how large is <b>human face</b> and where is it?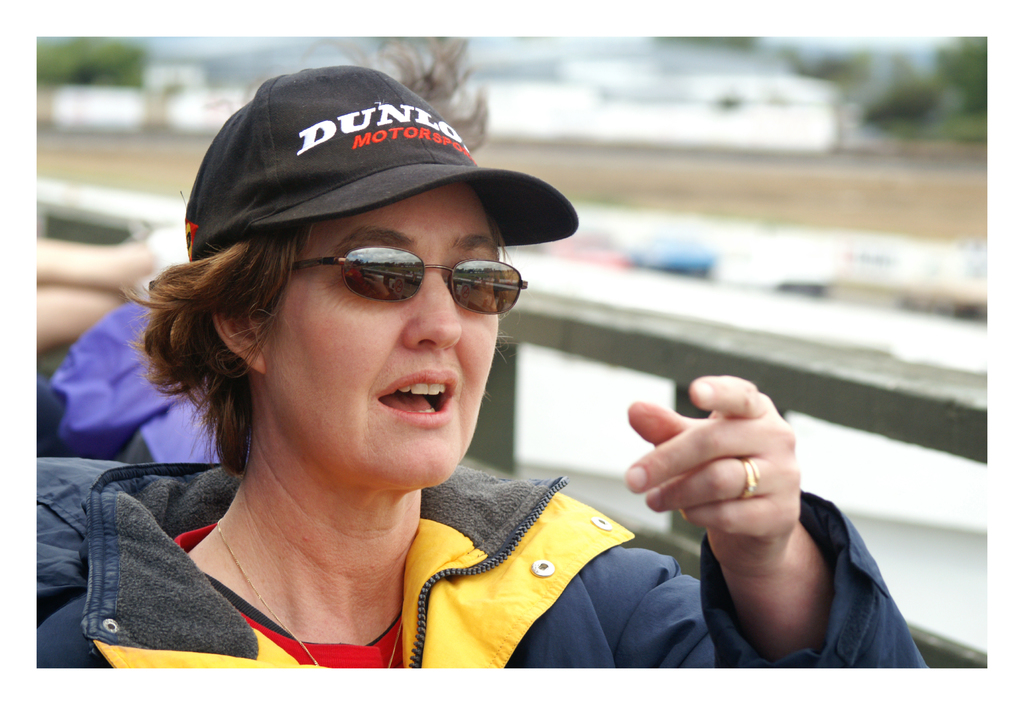
Bounding box: bbox(264, 184, 499, 486).
